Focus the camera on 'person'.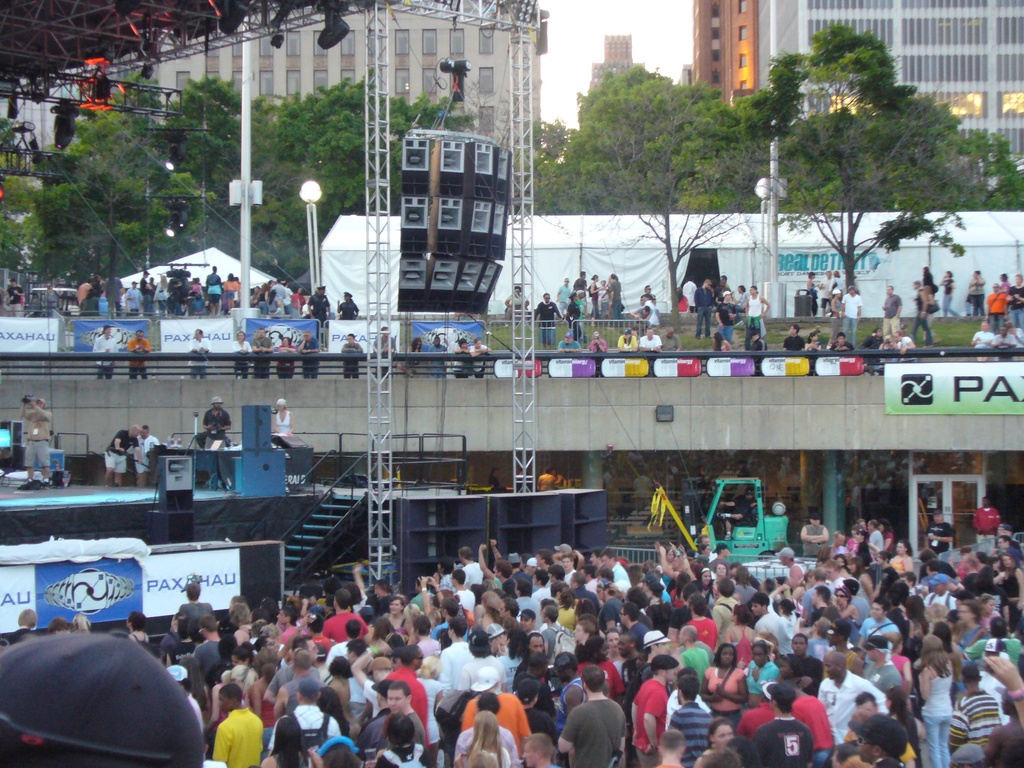
Focus region: box(838, 286, 860, 335).
